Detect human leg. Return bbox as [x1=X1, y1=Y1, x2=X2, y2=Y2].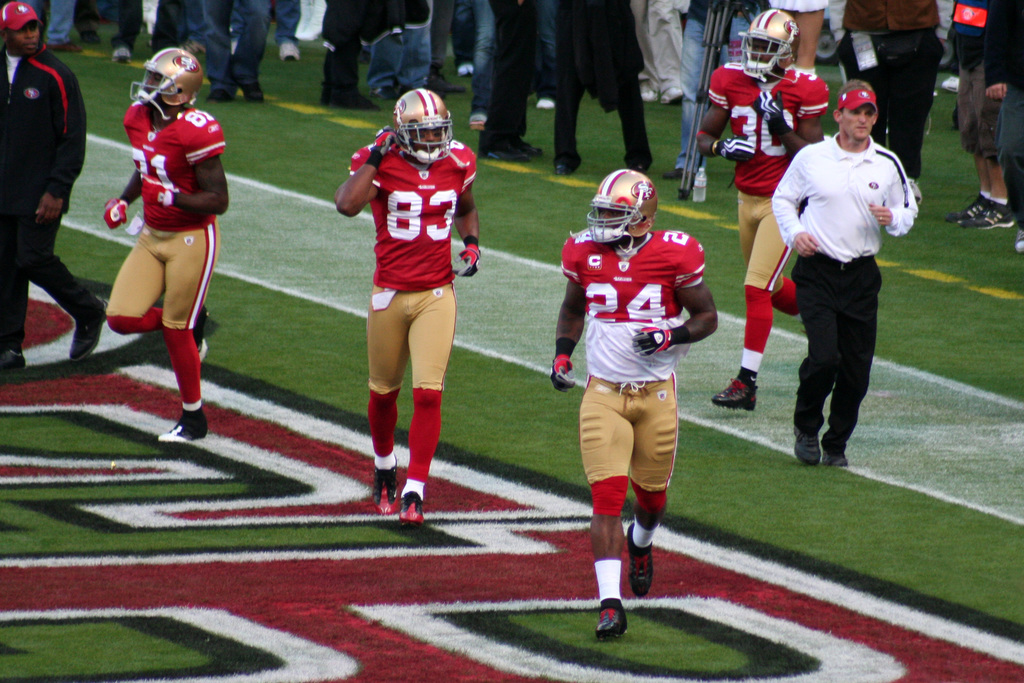
[x1=888, y1=28, x2=941, y2=189].
